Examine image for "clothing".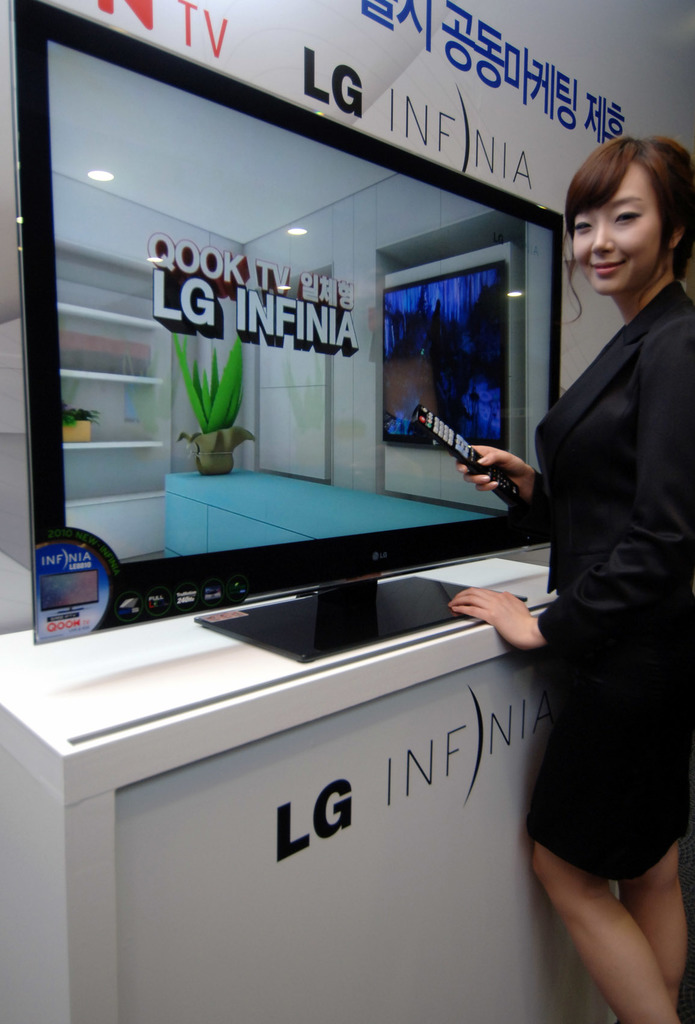
Examination result: l=515, t=170, r=684, b=935.
